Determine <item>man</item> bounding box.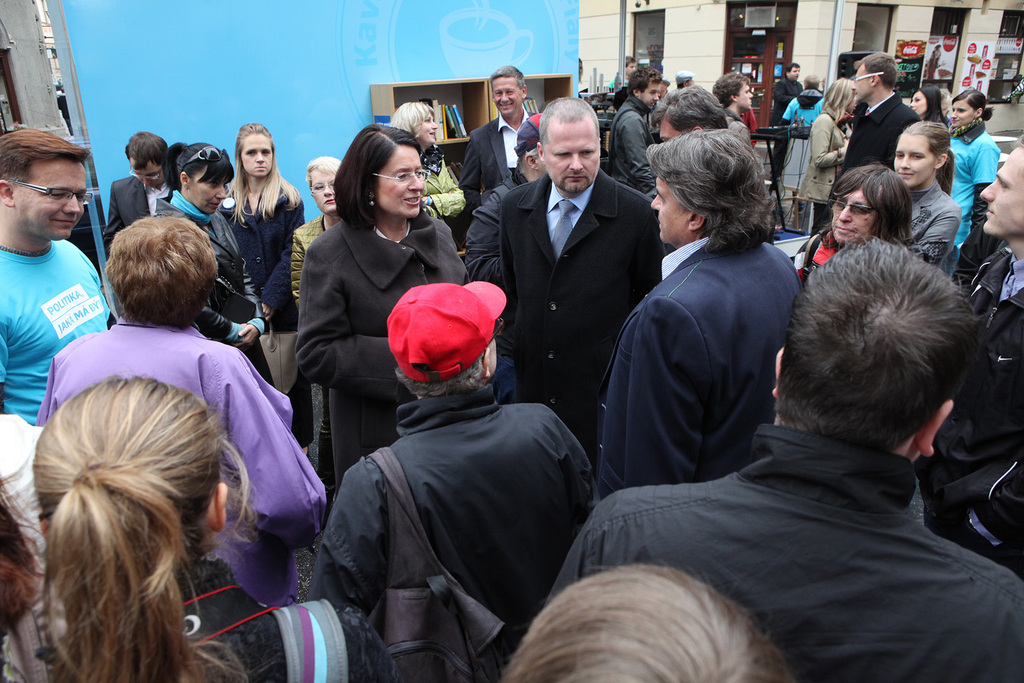
Determined: (left=658, top=82, right=729, bottom=144).
